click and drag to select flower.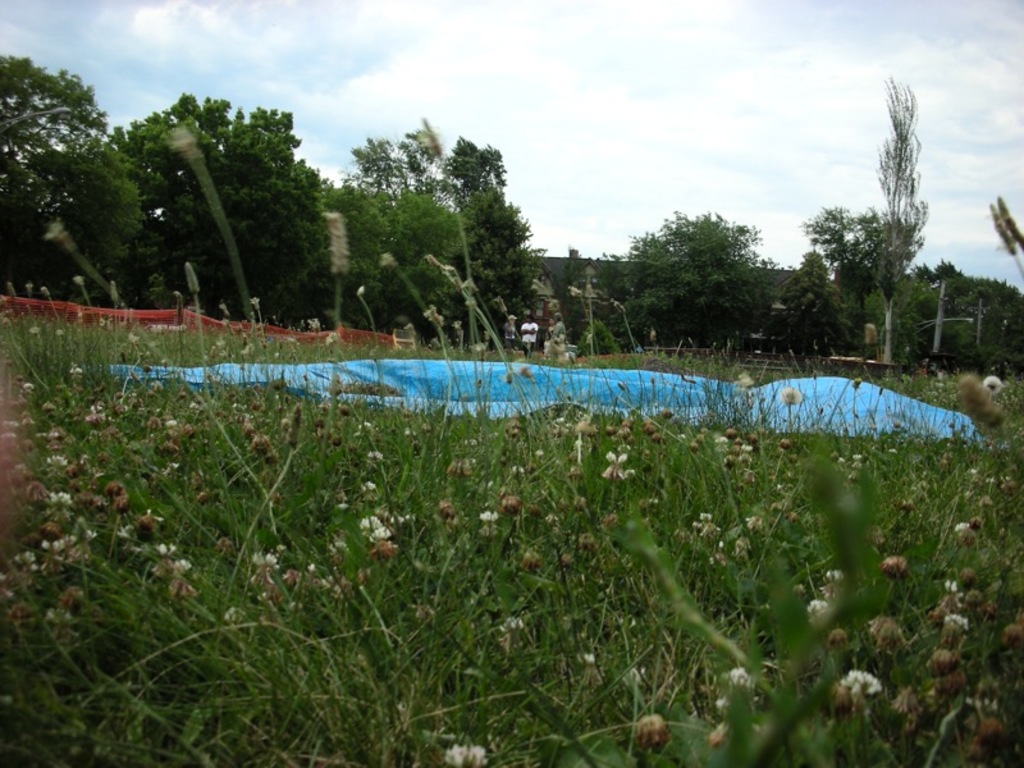
Selection: bbox=[246, 291, 262, 307].
